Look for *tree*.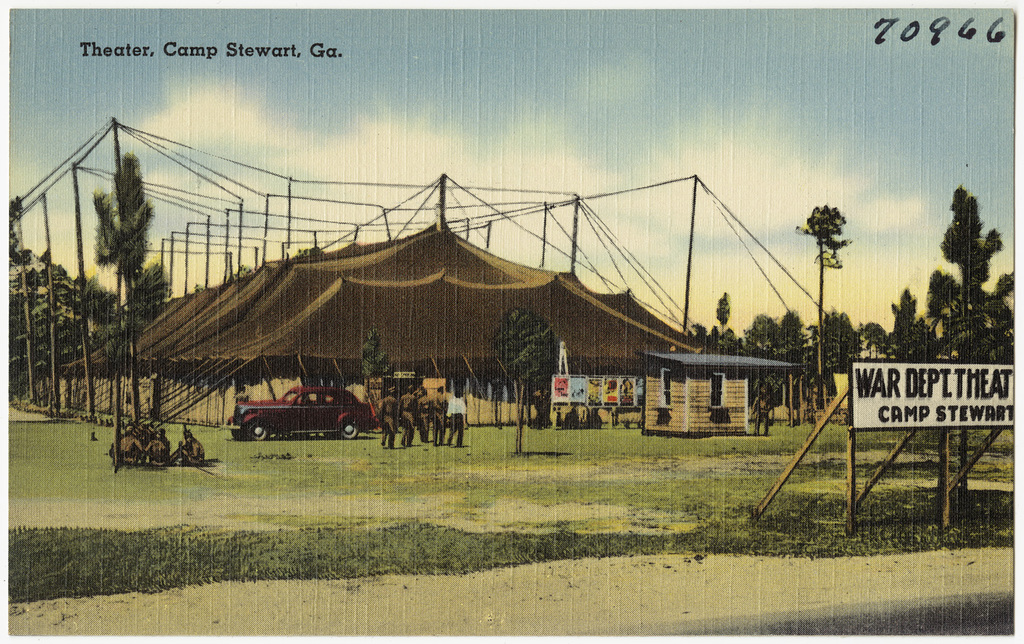
Found: 928/266/962/337.
